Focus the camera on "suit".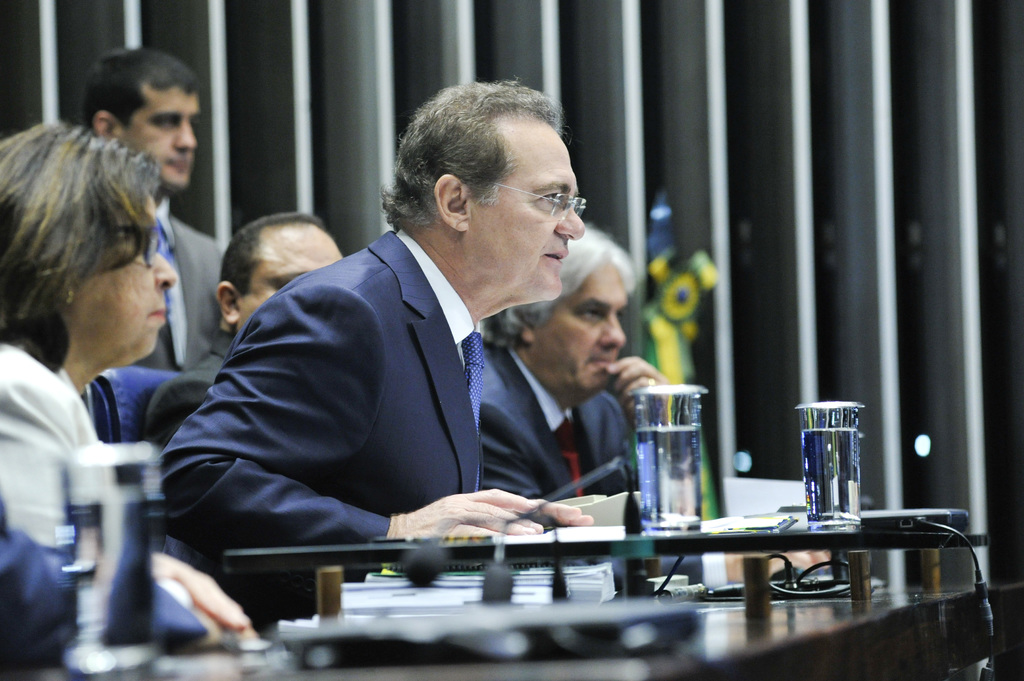
Focus region: 164 230 483 554.
